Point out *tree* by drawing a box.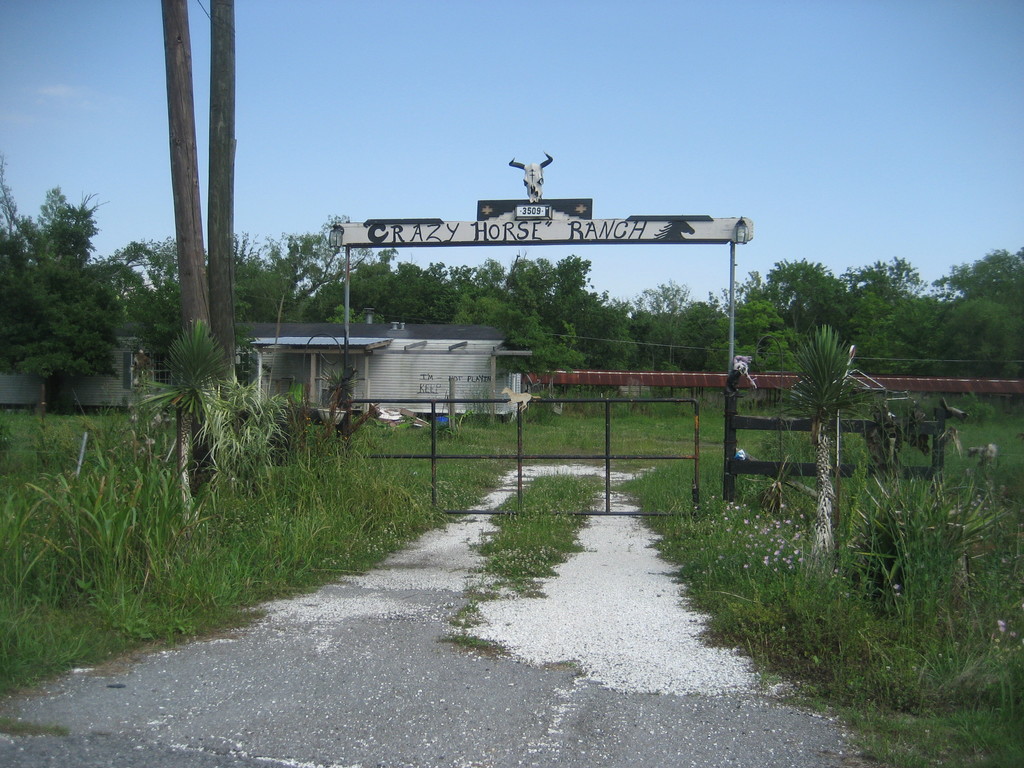
940, 239, 1023, 374.
